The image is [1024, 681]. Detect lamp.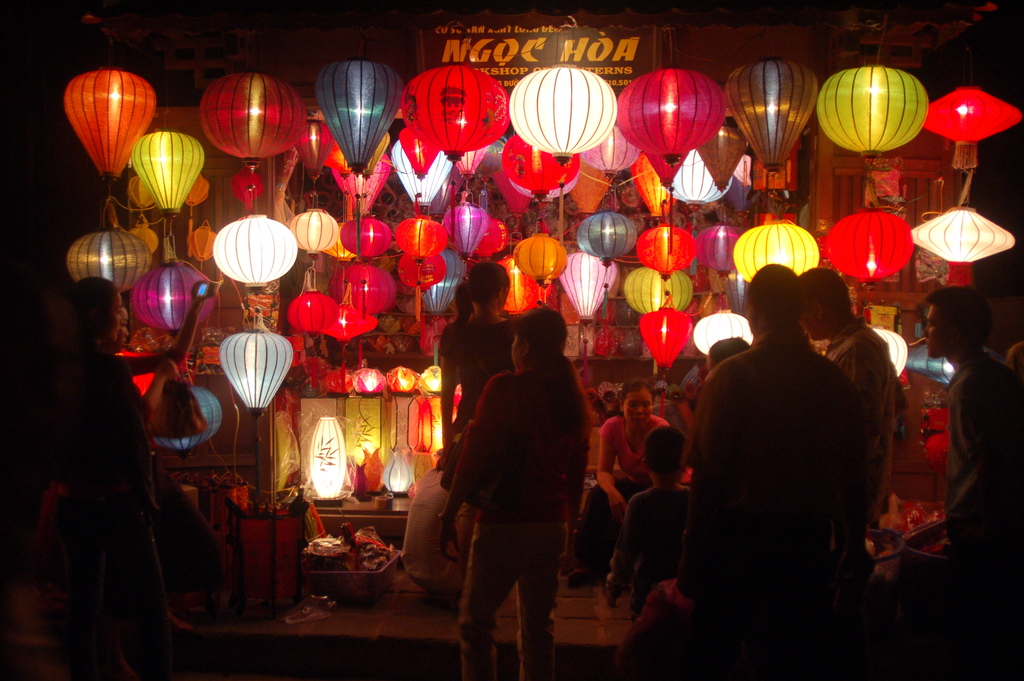
Detection: left=146, top=359, right=223, bottom=461.
